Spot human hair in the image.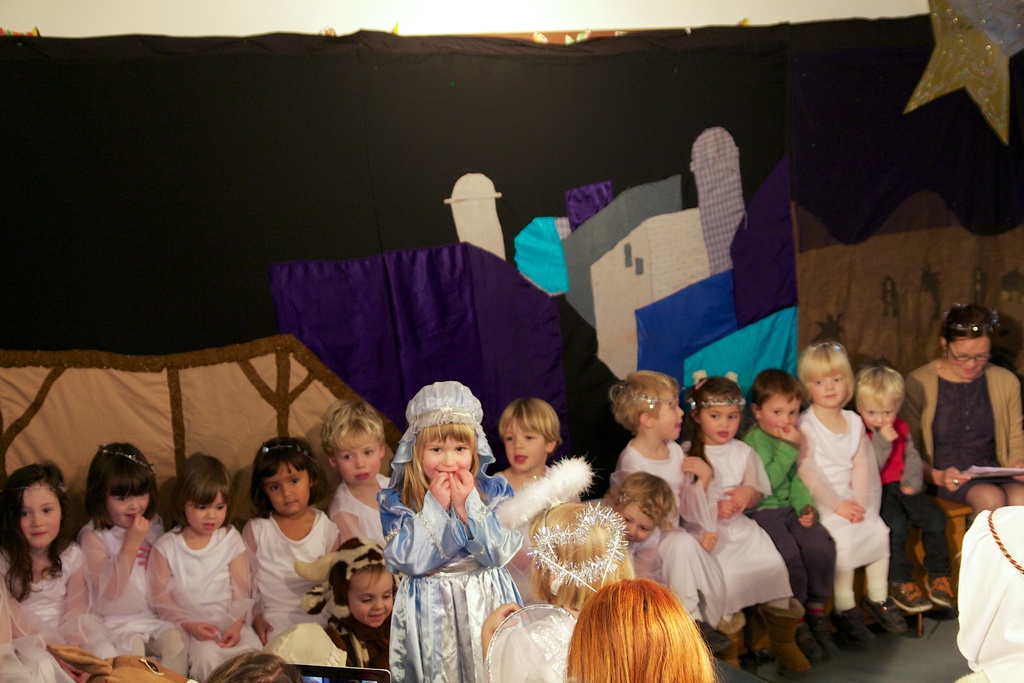
human hair found at box=[797, 340, 856, 410].
